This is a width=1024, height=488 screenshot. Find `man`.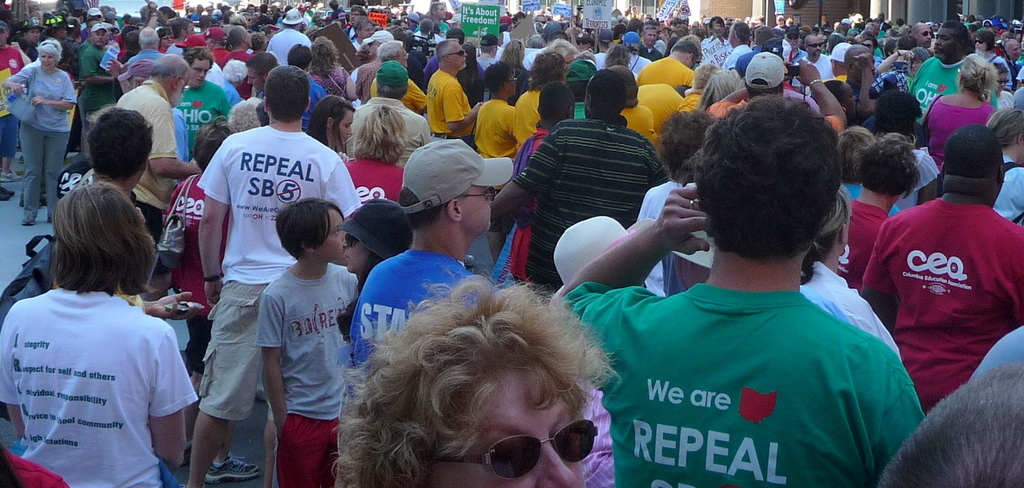
Bounding box: {"left": 492, "top": 67, "right": 667, "bottom": 293}.
